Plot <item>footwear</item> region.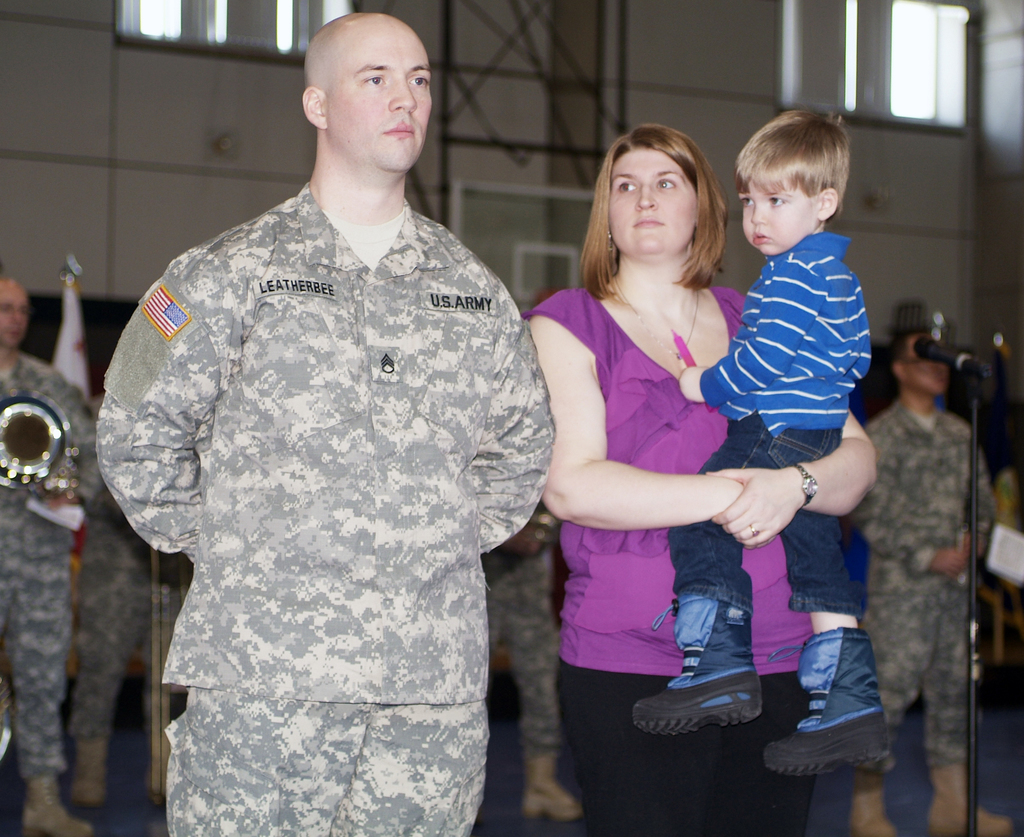
Plotted at 68,738,113,806.
